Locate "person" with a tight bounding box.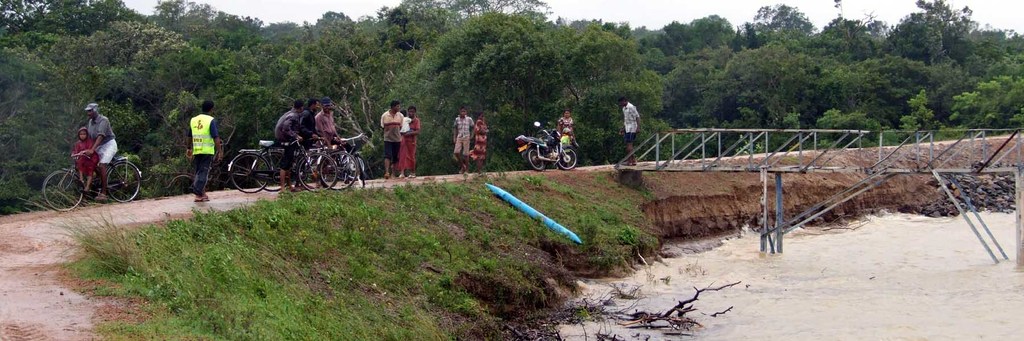
[x1=275, y1=100, x2=304, y2=194].
